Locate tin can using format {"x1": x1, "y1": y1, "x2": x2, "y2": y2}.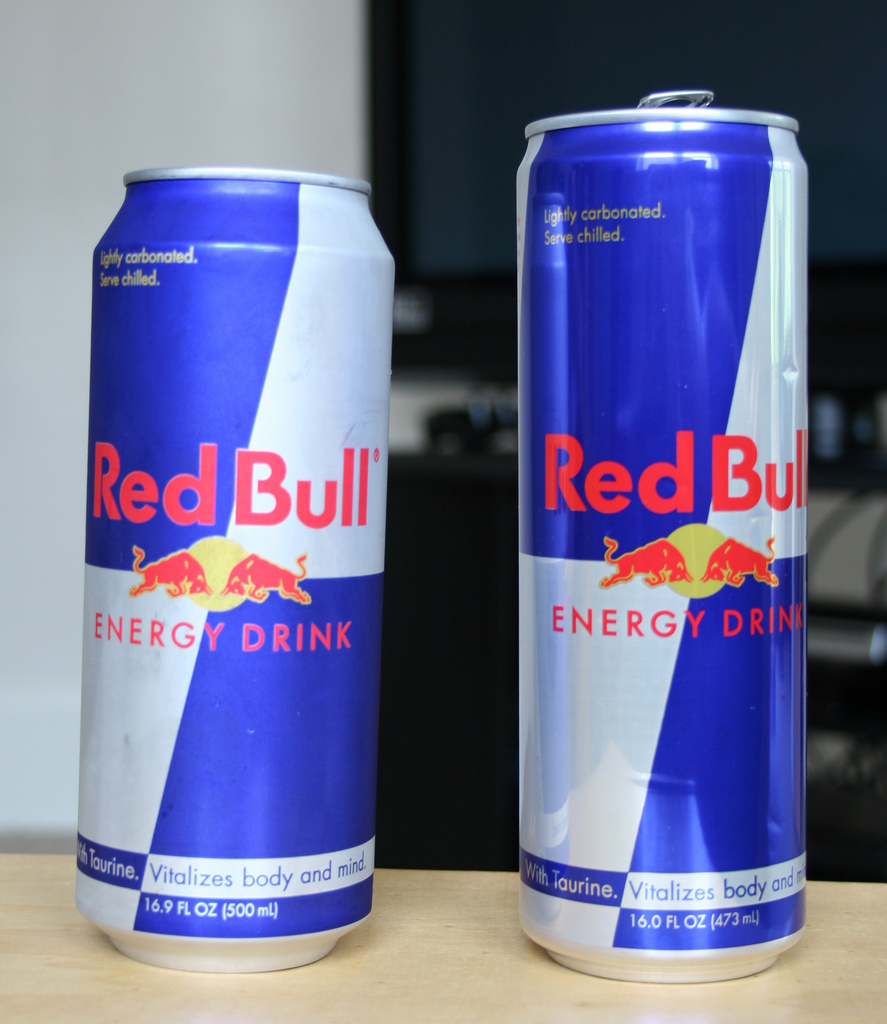
{"x1": 517, "y1": 86, "x2": 817, "y2": 988}.
